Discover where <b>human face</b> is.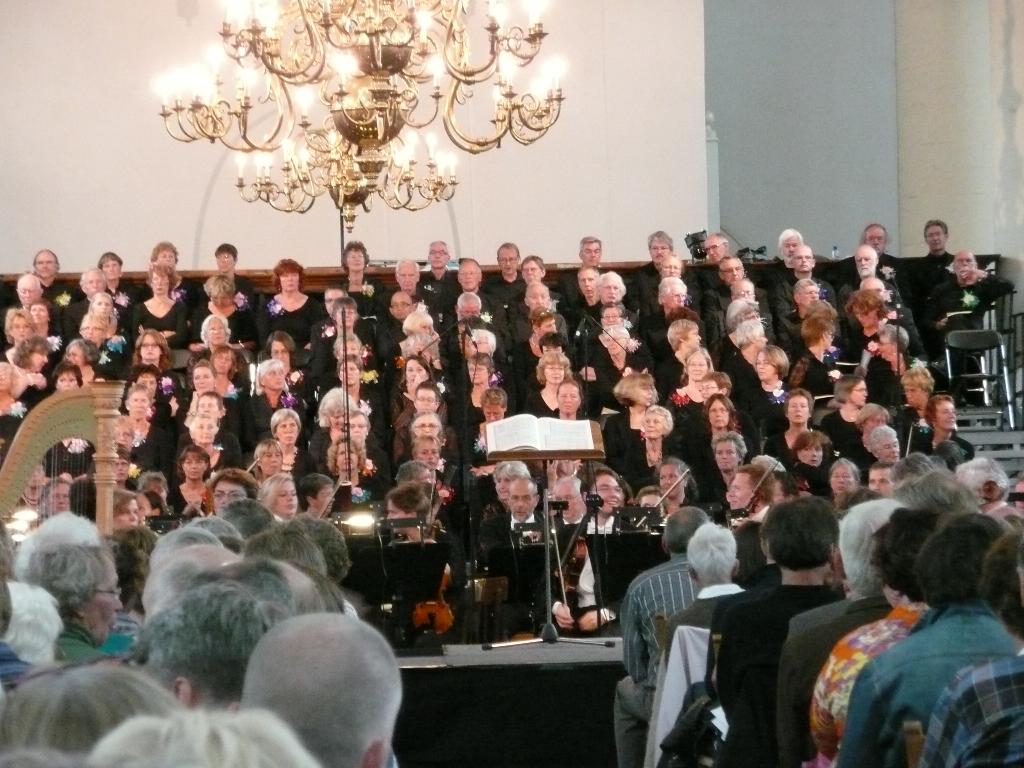
Discovered at x1=12 y1=314 x2=33 y2=342.
